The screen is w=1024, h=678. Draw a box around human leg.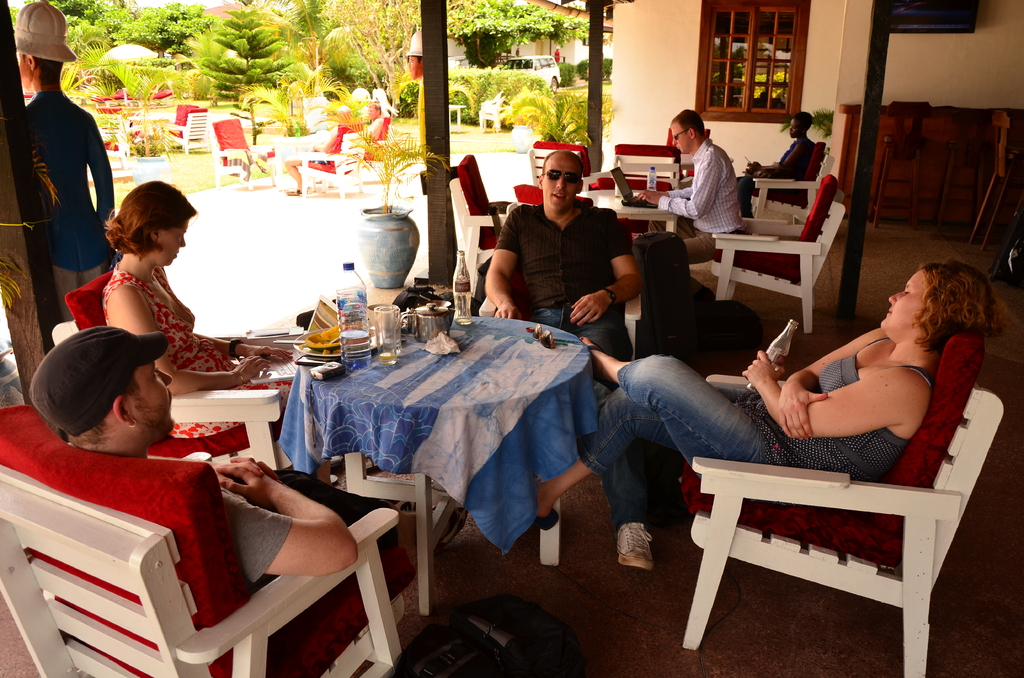
(left=603, top=451, right=655, bottom=571).
